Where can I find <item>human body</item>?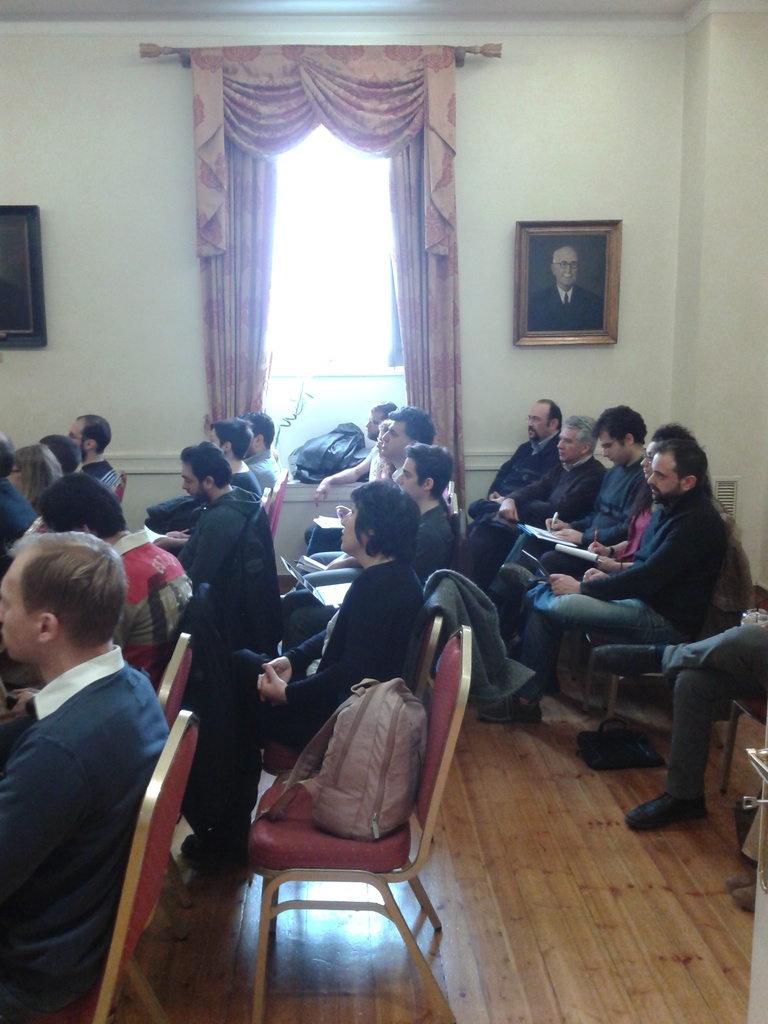
You can find it at crop(160, 451, 265, 522).
